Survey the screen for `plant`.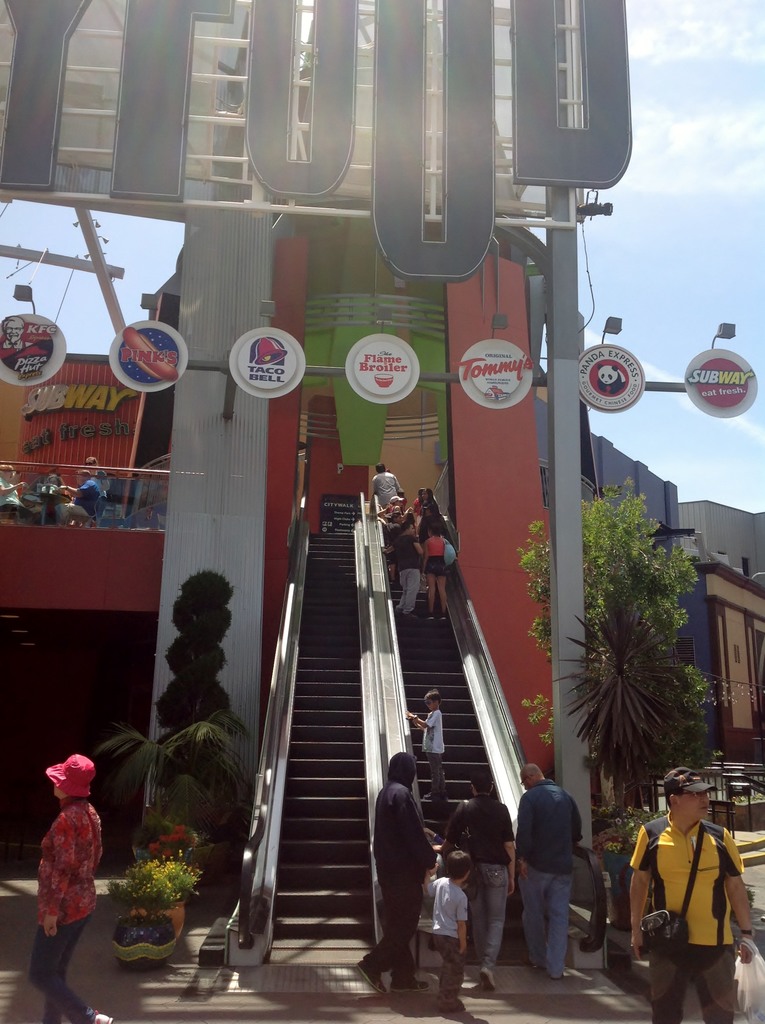
Survey found: 661,668,731,797.
